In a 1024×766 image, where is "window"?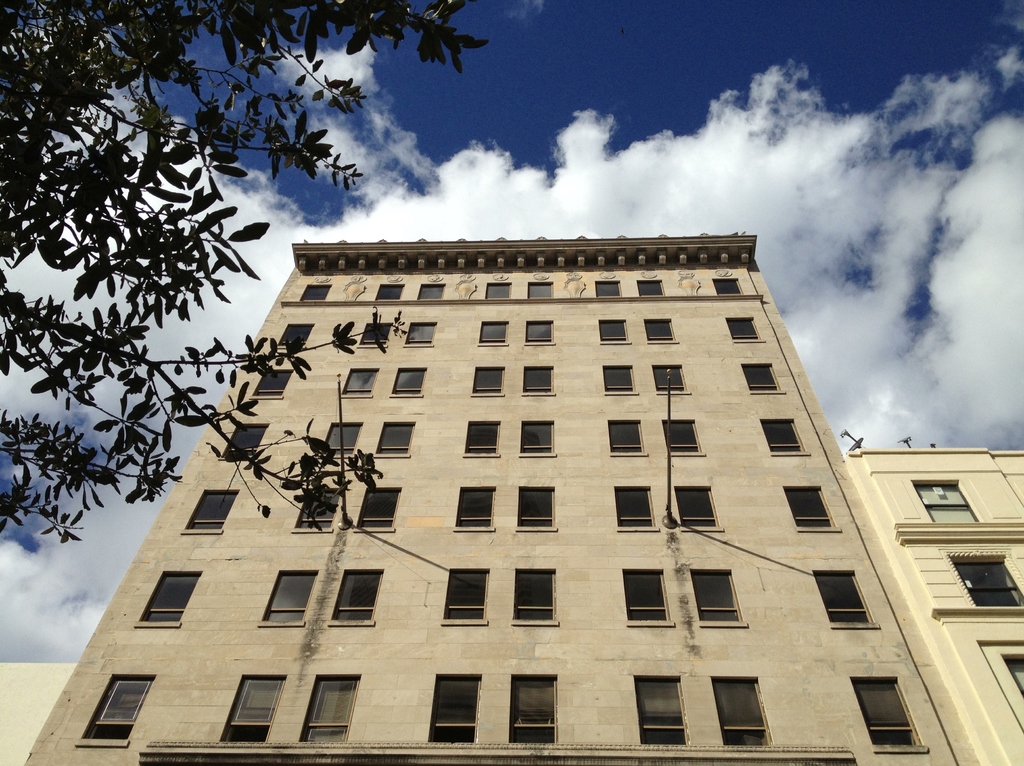
bbox=(598, 320, 630, 346).
